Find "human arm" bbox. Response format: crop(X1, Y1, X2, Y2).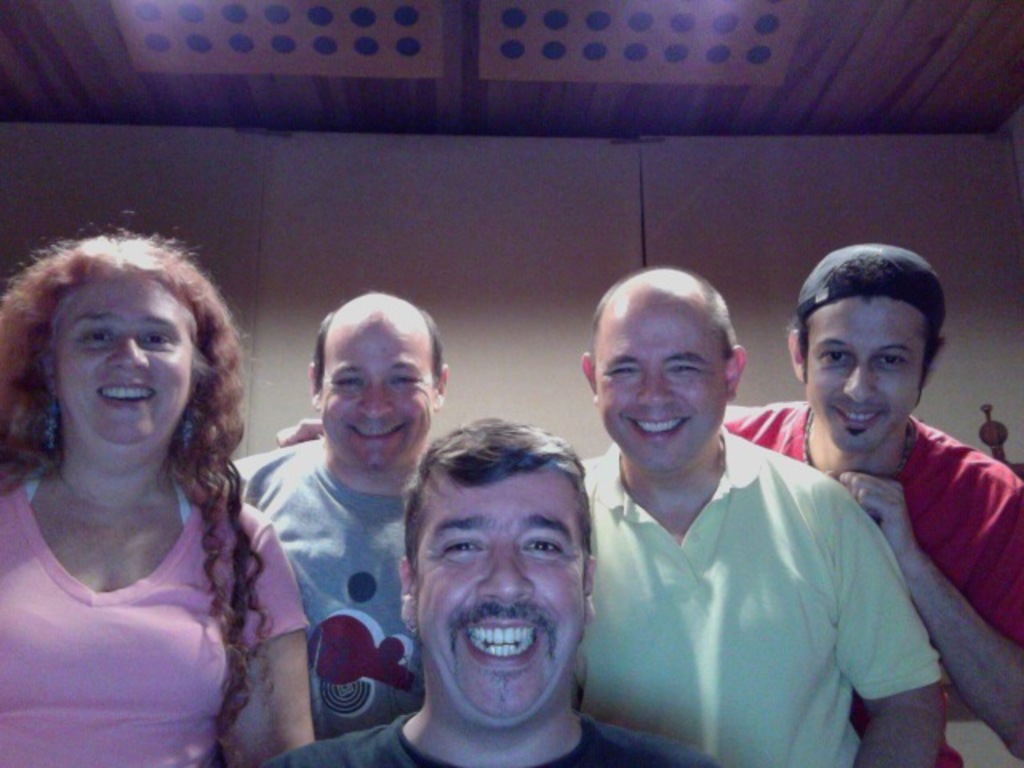
crop(275, 411, 331, 445).
